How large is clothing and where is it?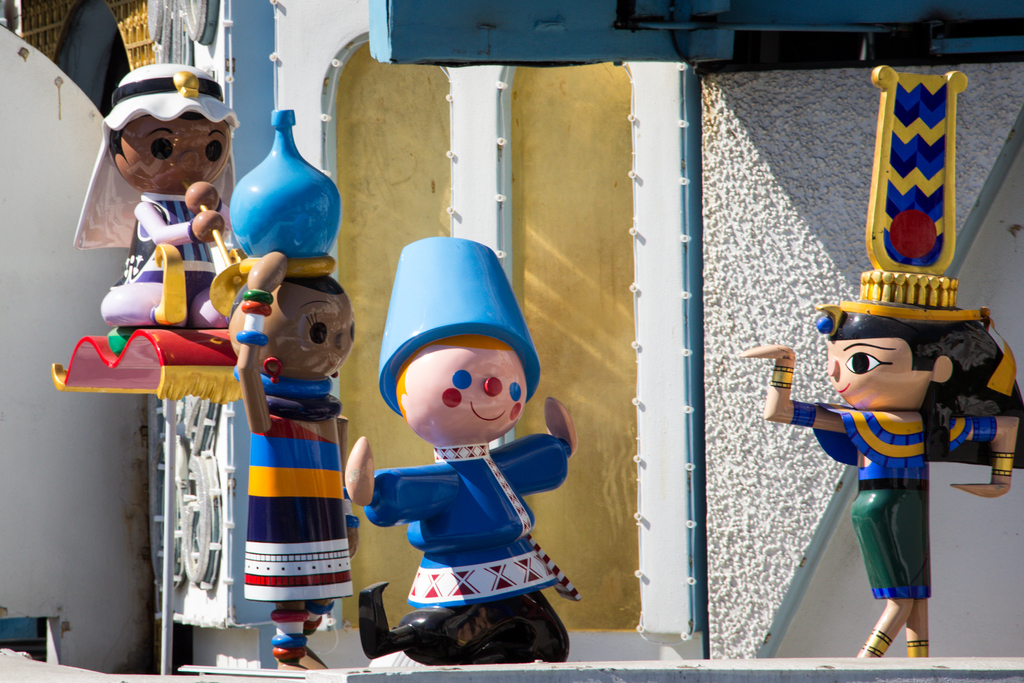
Bounding box: box=[786, 404, 1004, 603].
